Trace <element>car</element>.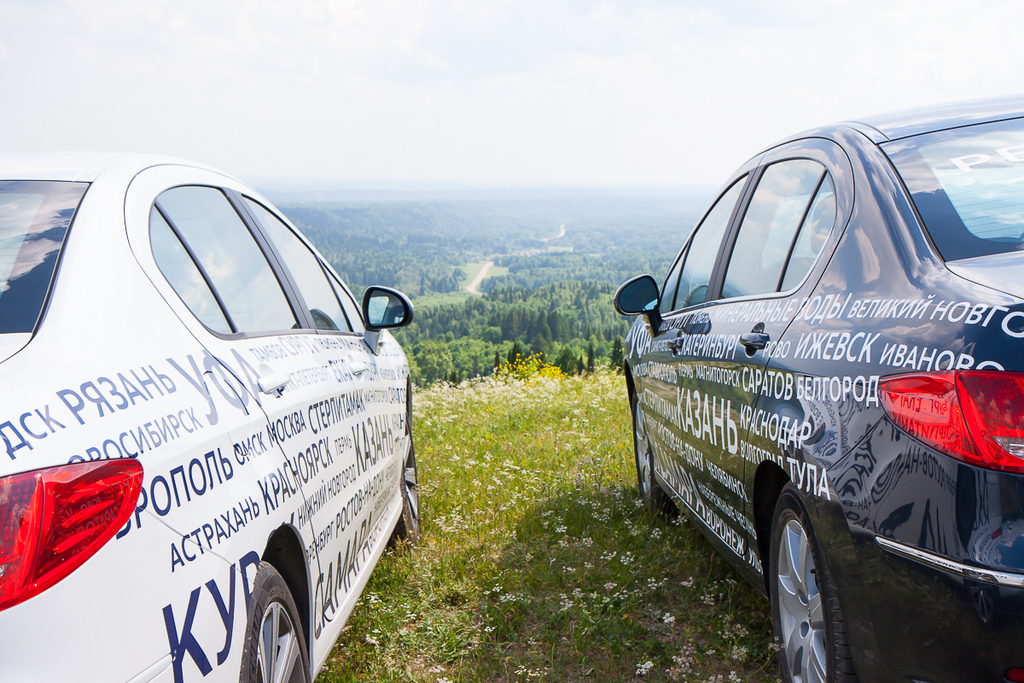
Traced to 615, 94, 1023, 682.
